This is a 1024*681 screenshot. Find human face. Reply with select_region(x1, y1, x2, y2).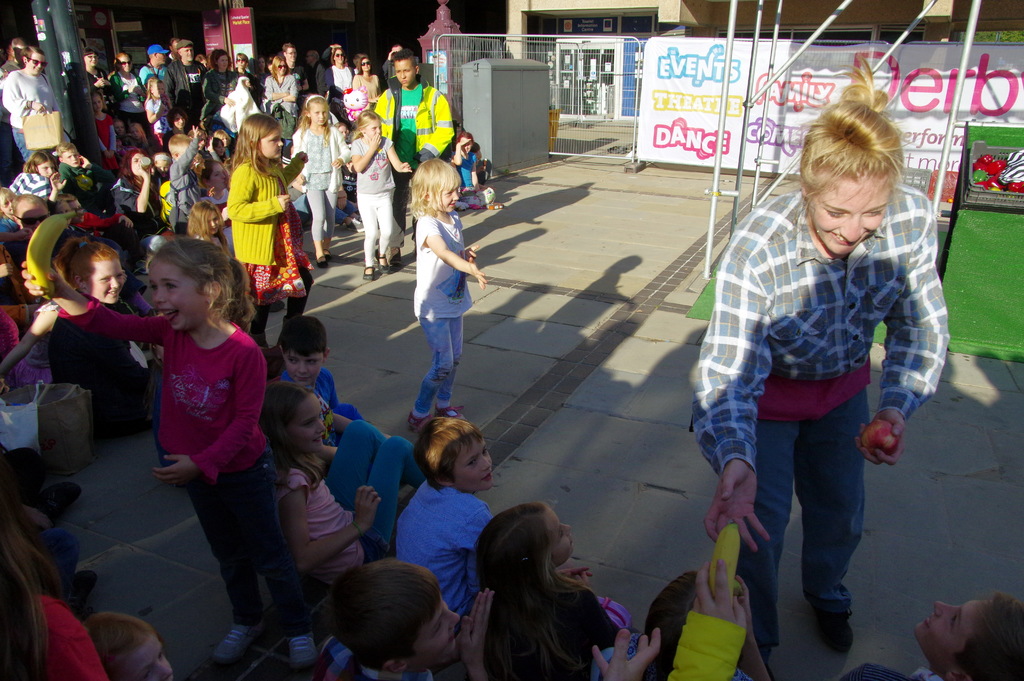
select_region(91, 254, 126, 304).
